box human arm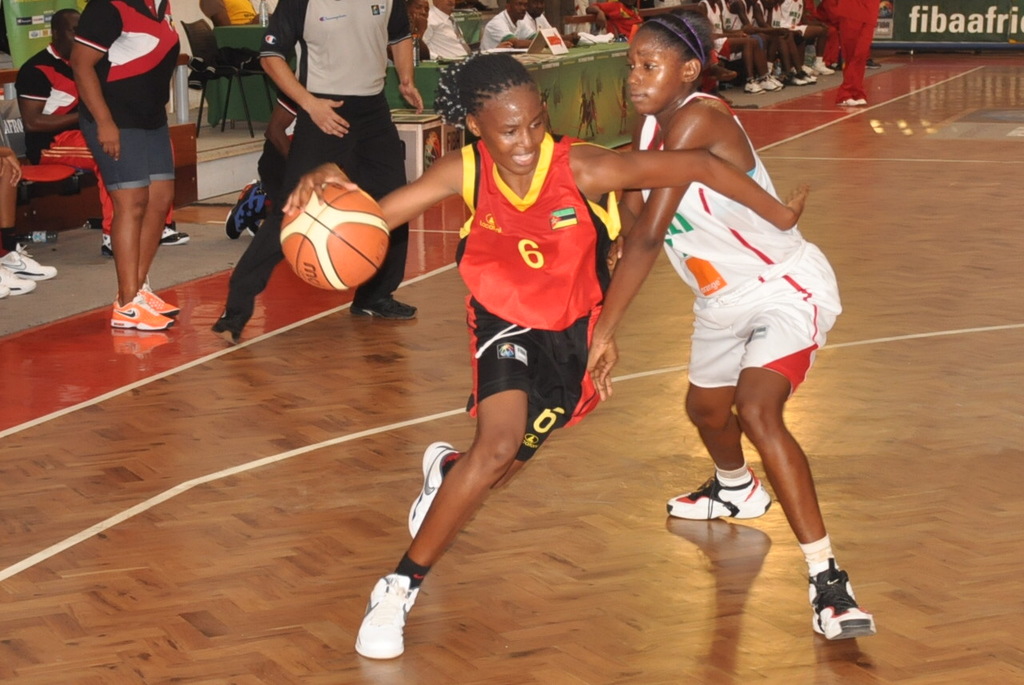
l=582, t=140, r=816, b=235
